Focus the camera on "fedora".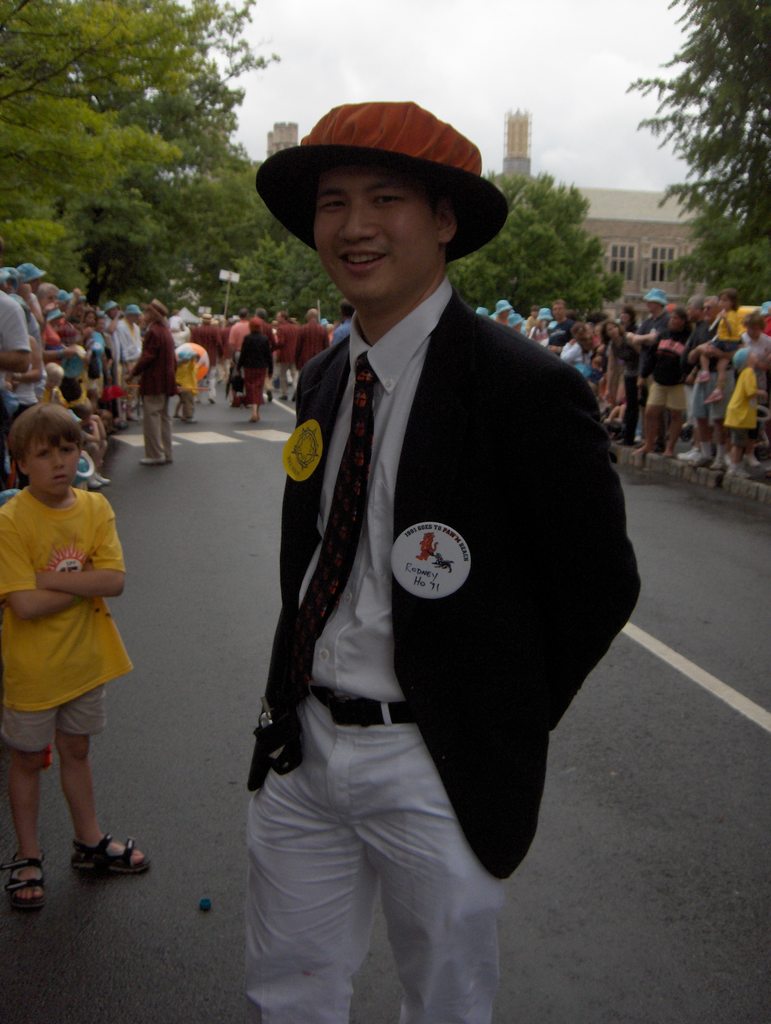
Focus region: crop(759, 301, 770, 313).
